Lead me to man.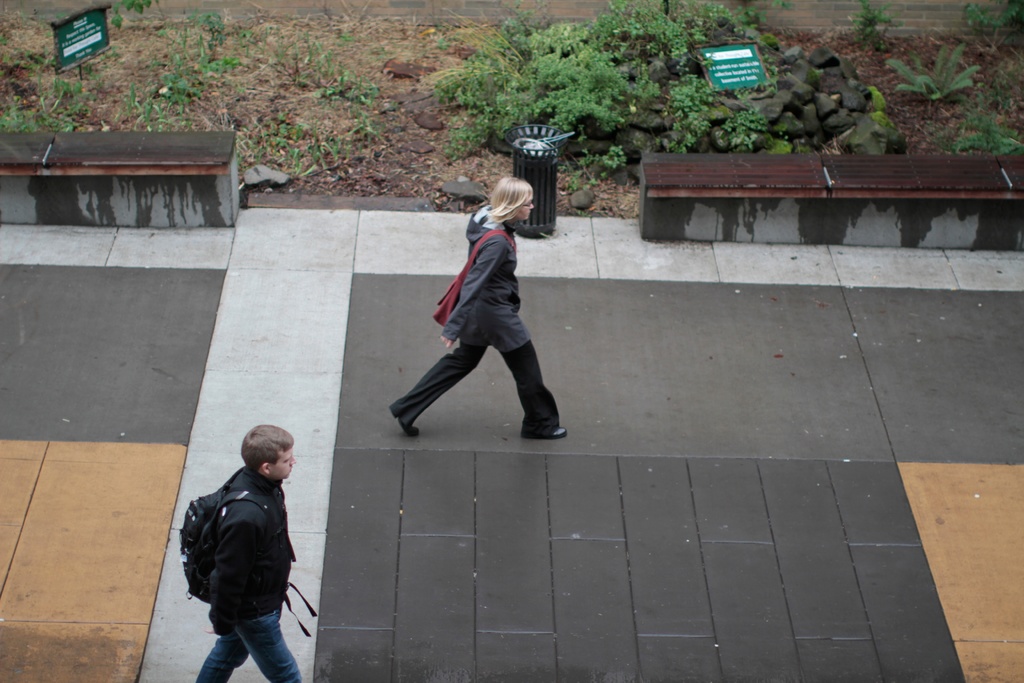
Lead to detection(177, 419, 314, 682).
